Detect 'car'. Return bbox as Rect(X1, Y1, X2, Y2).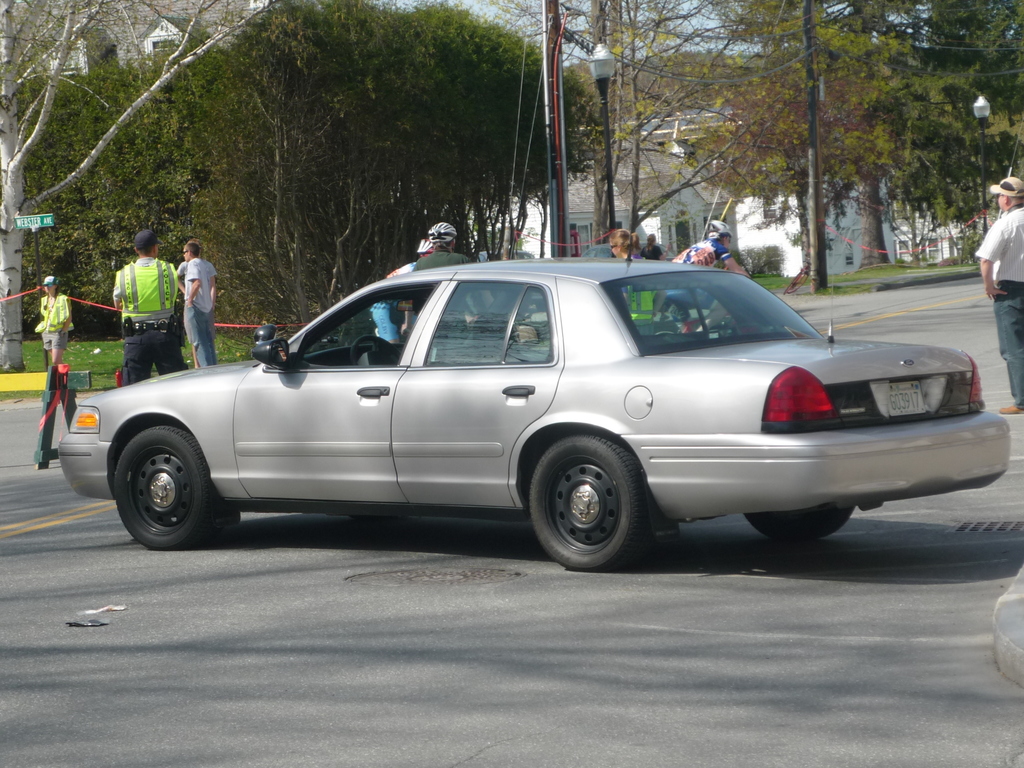
Rect(45, 258, 988, 566).
